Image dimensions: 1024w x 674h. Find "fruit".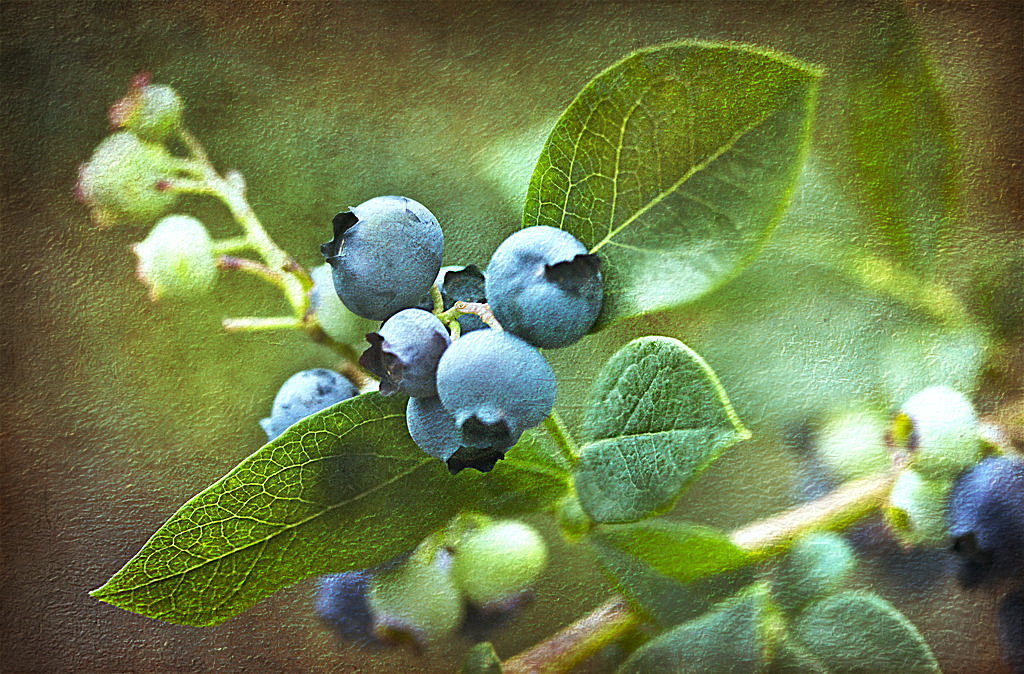
crop(402, 400, 513, 475).
